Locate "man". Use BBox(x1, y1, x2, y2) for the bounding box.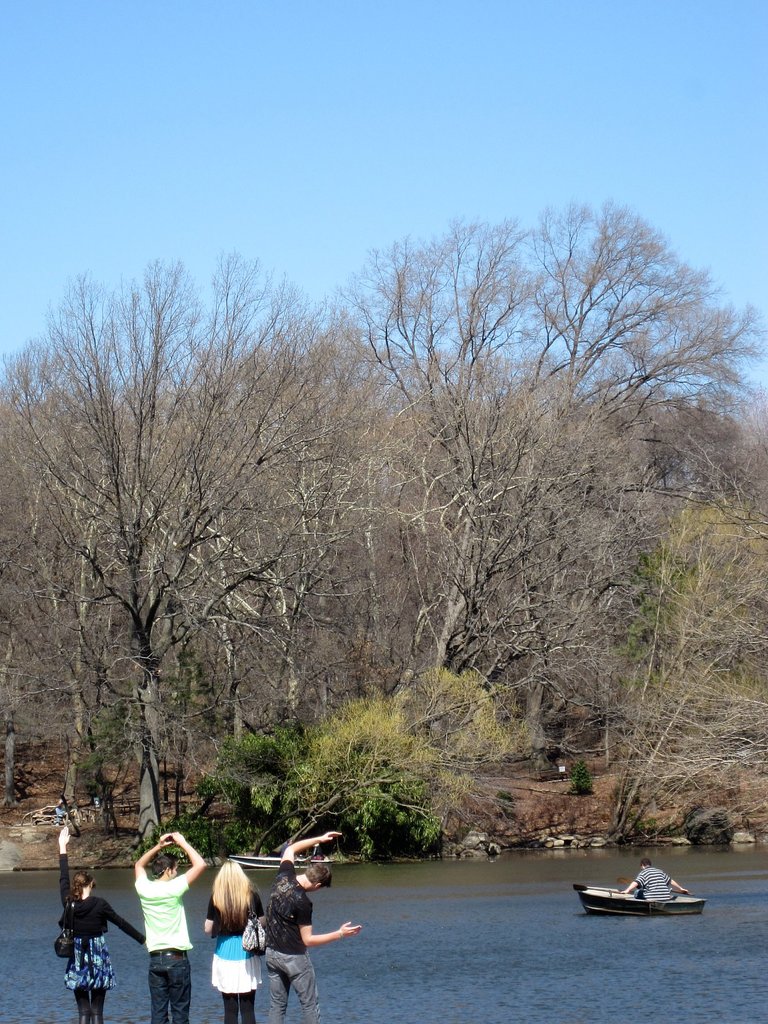
BBox(132, 826, 207, 1023).
